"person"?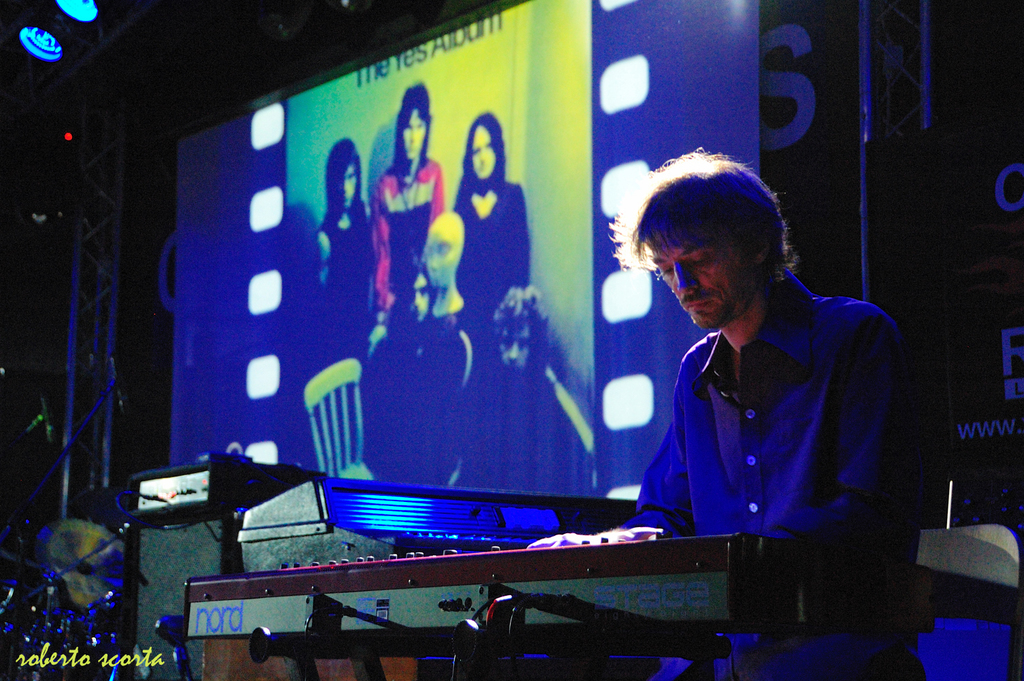
<bbox>453, 113, 532, 486</bbox>
